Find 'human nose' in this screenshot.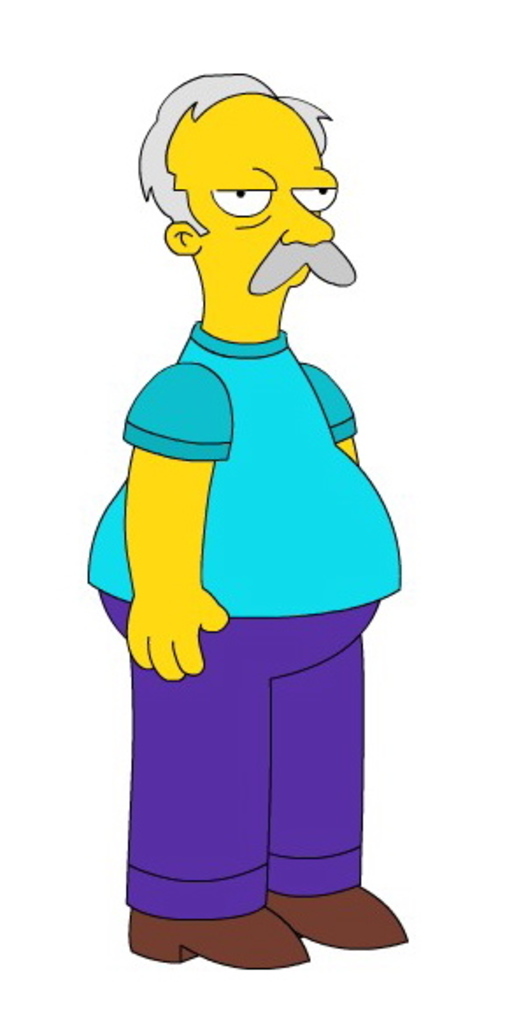
The bounding box for 'human nose' is 284:200:335:244.
